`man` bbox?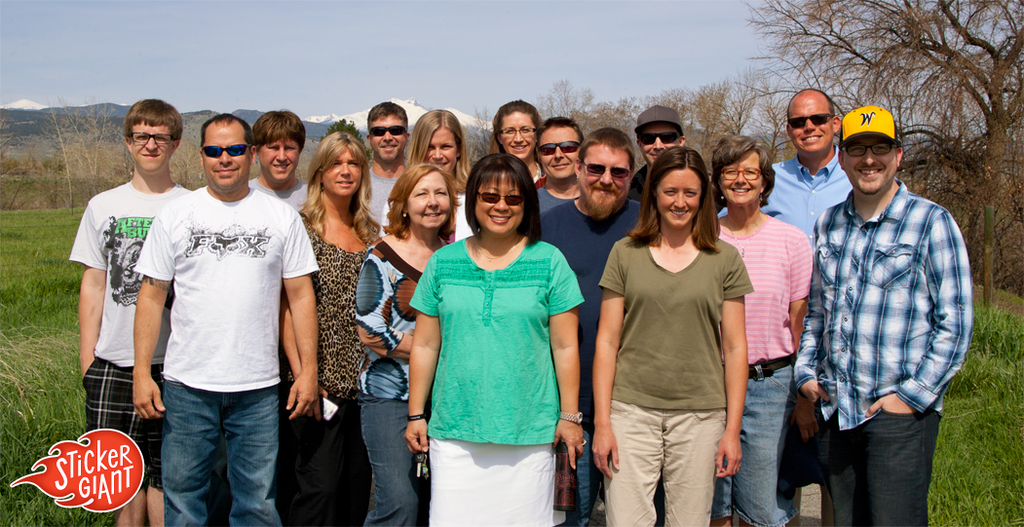
l=537, t=120, r=584, b=218
